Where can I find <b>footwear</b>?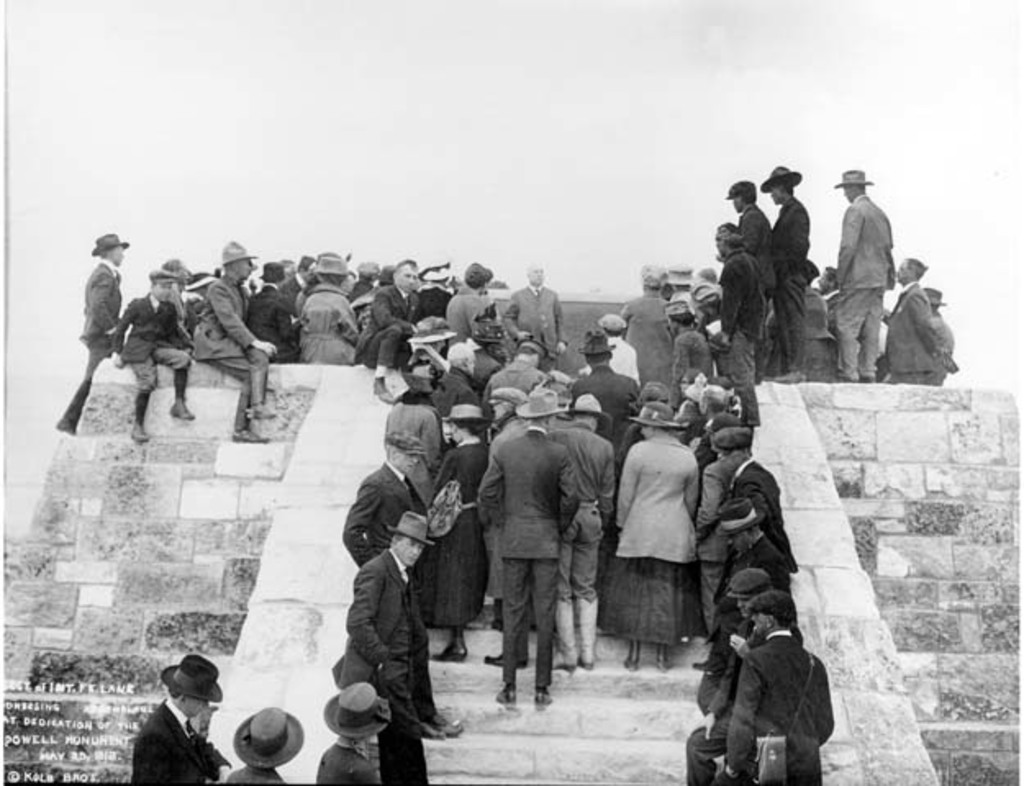
You can find it at x1=478, y1=650, x2=529, y2=671.
